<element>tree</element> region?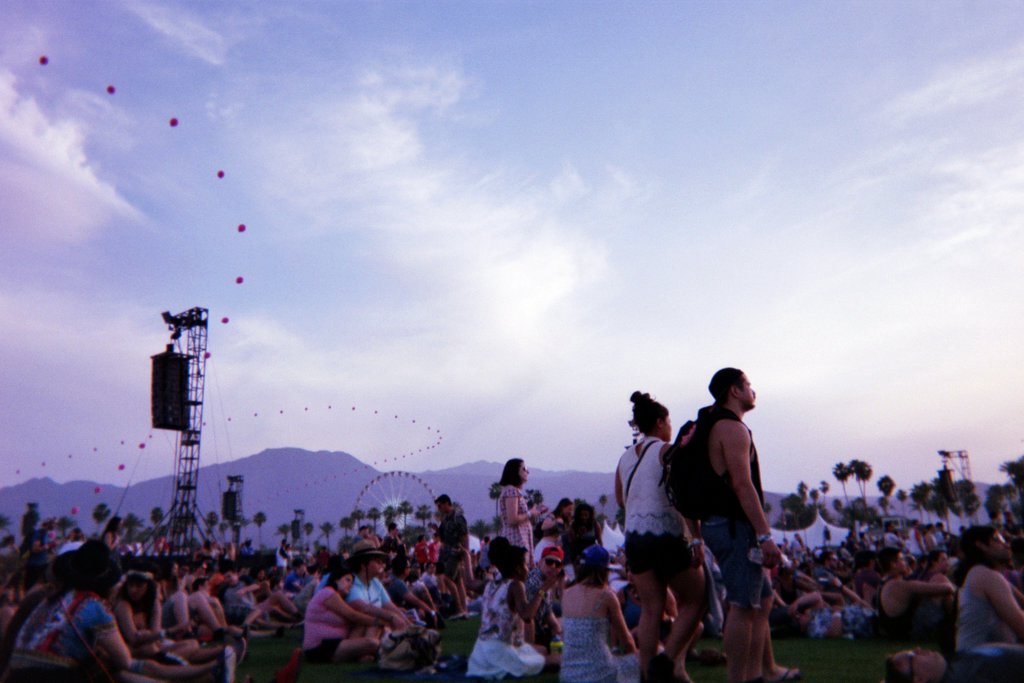
(50, 516, 76, 541)
